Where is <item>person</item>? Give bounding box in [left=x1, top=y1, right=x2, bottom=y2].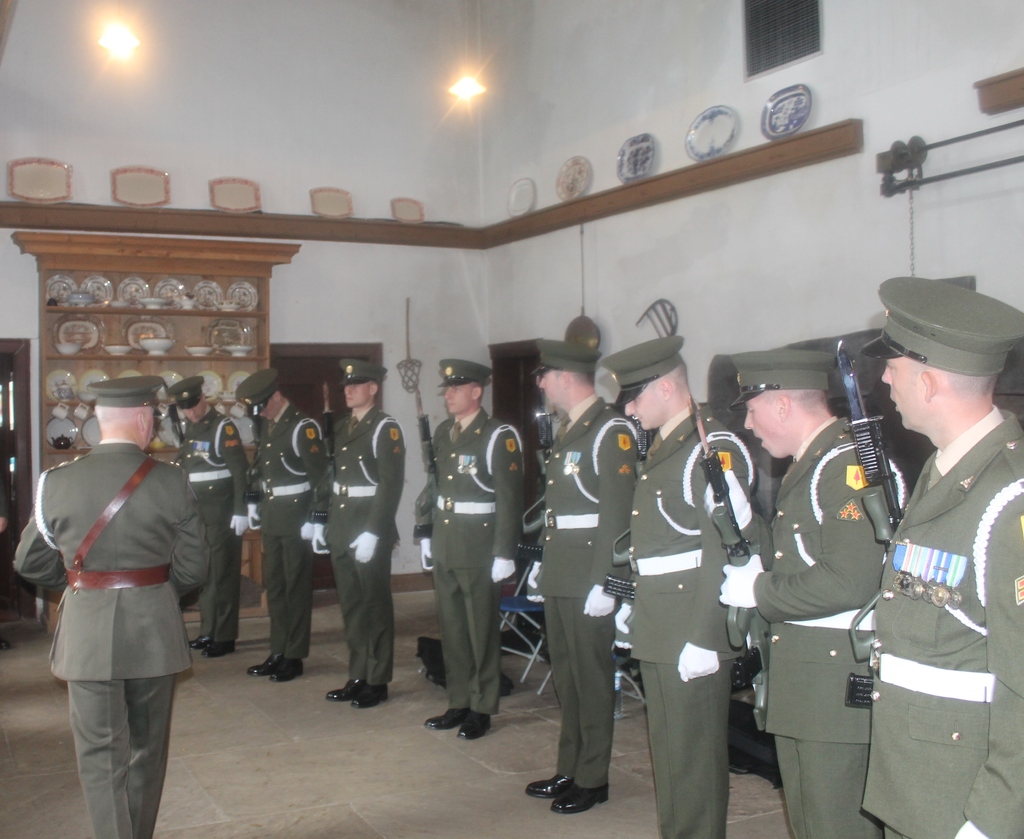
[left=327, top=361, right=412, bottom=711].
